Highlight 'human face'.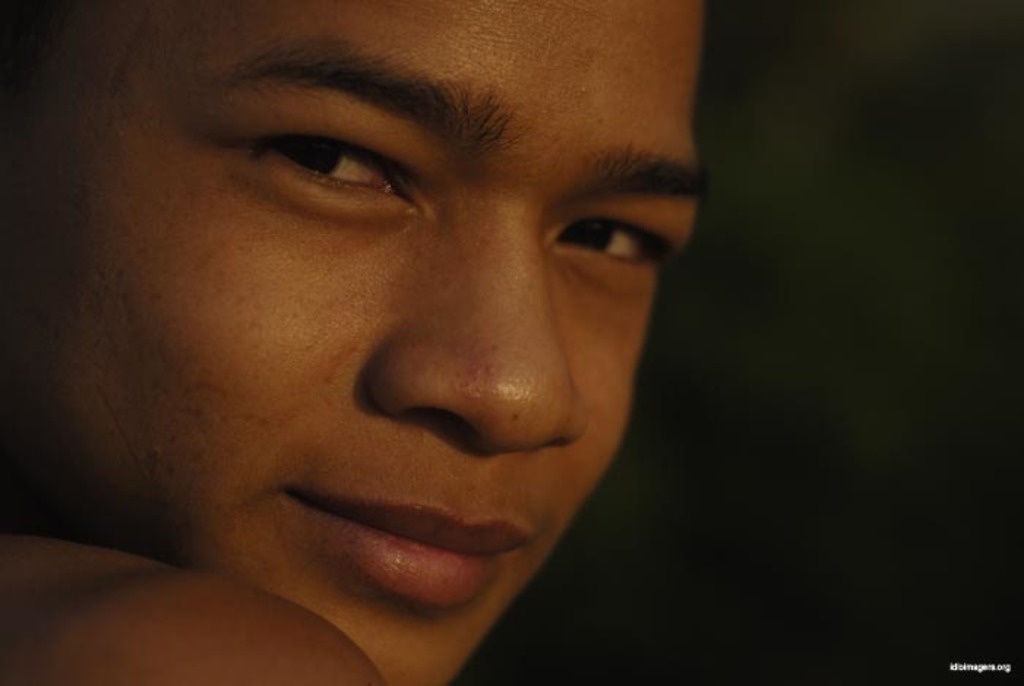
Highlighted region: detection(1, 0, 698, 685).
